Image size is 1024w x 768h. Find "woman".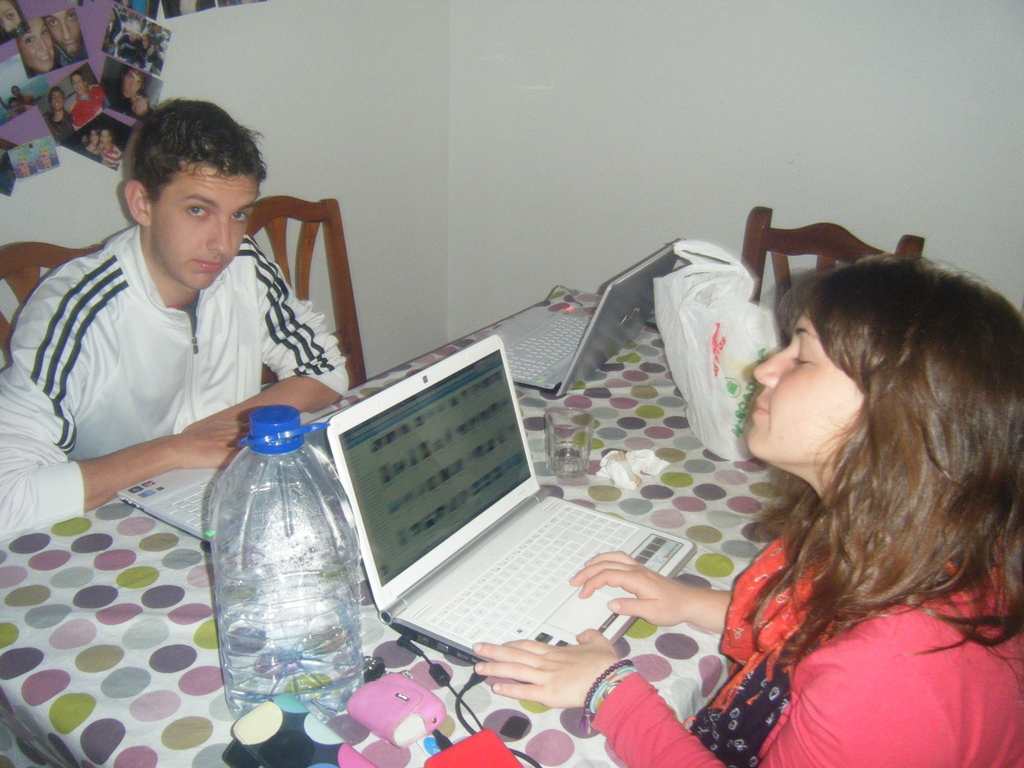
[31,18,47,72].
